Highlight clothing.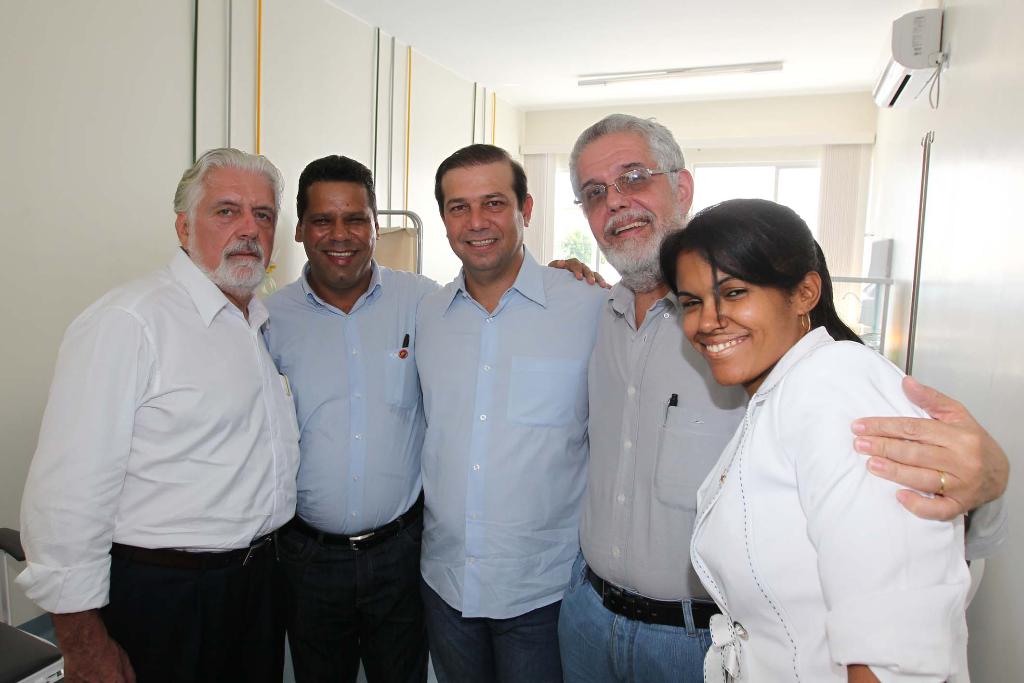
Highlighted region: box(692, 331, 981, 680).
